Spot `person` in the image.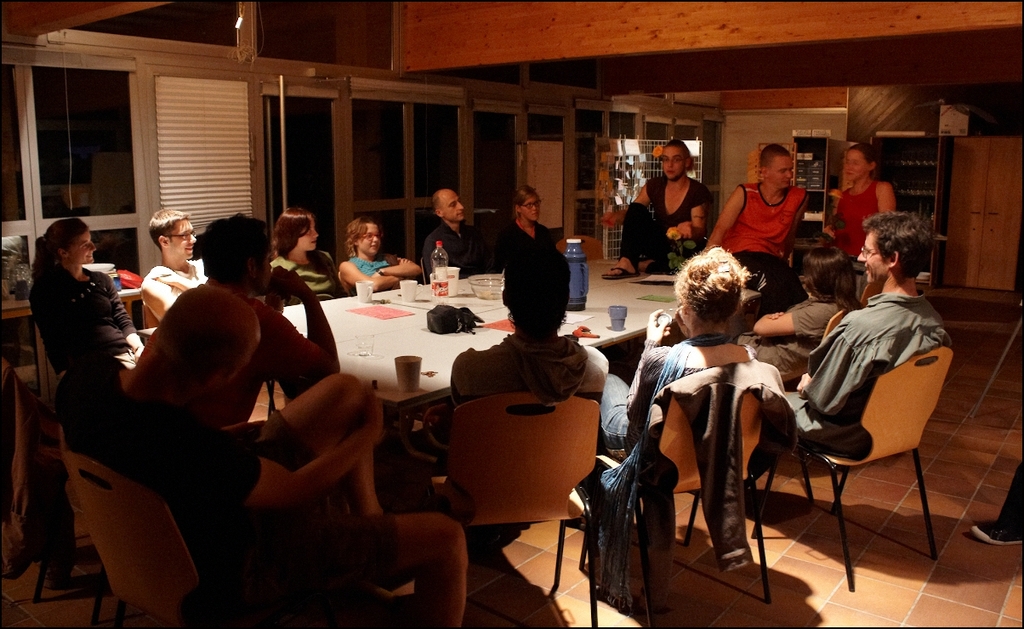
`person` found at 423/186/493/284.
